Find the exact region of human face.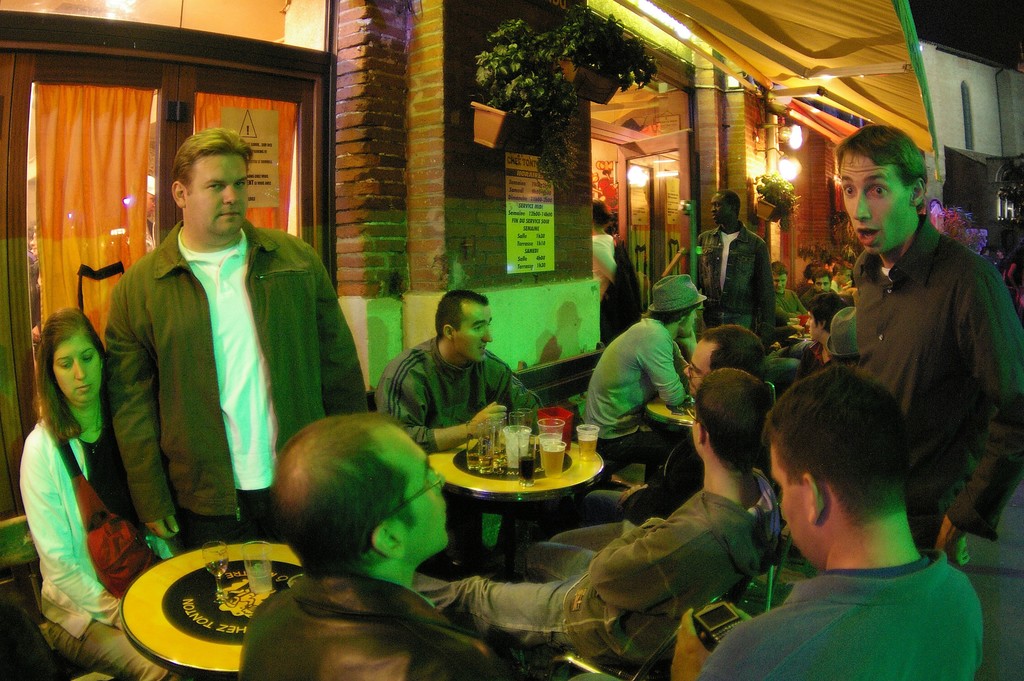
Exact region: [x1=840, y1=268, x2=851, y2=288].
